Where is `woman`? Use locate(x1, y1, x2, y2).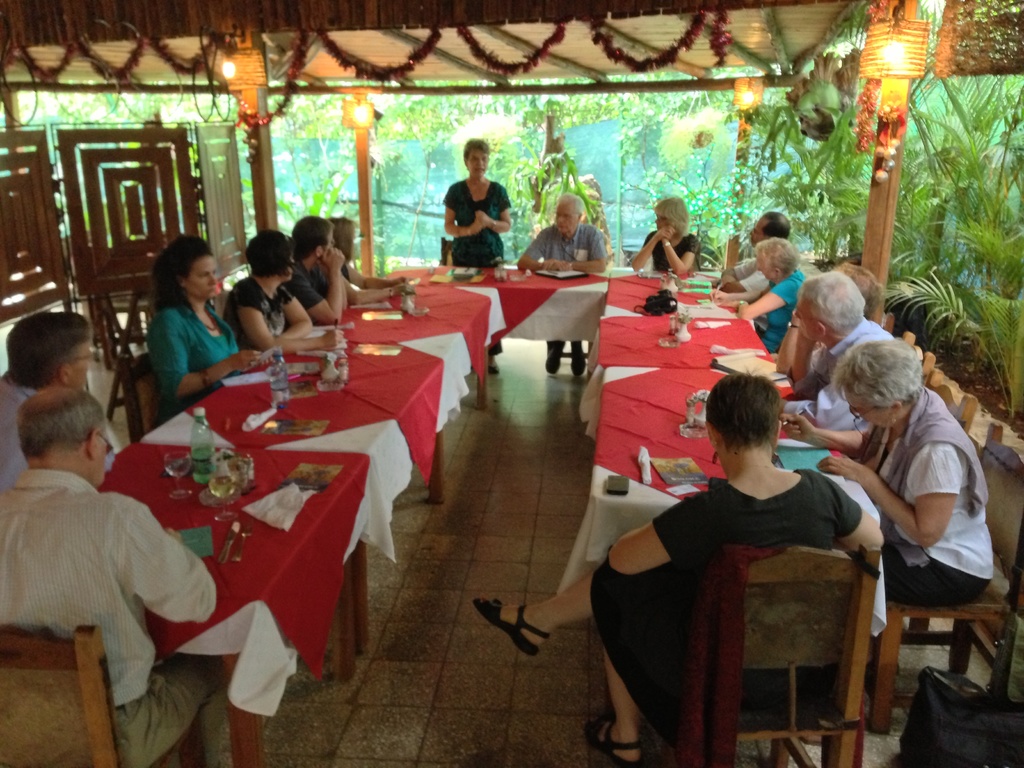
locate(630, 192, 700, 280).
